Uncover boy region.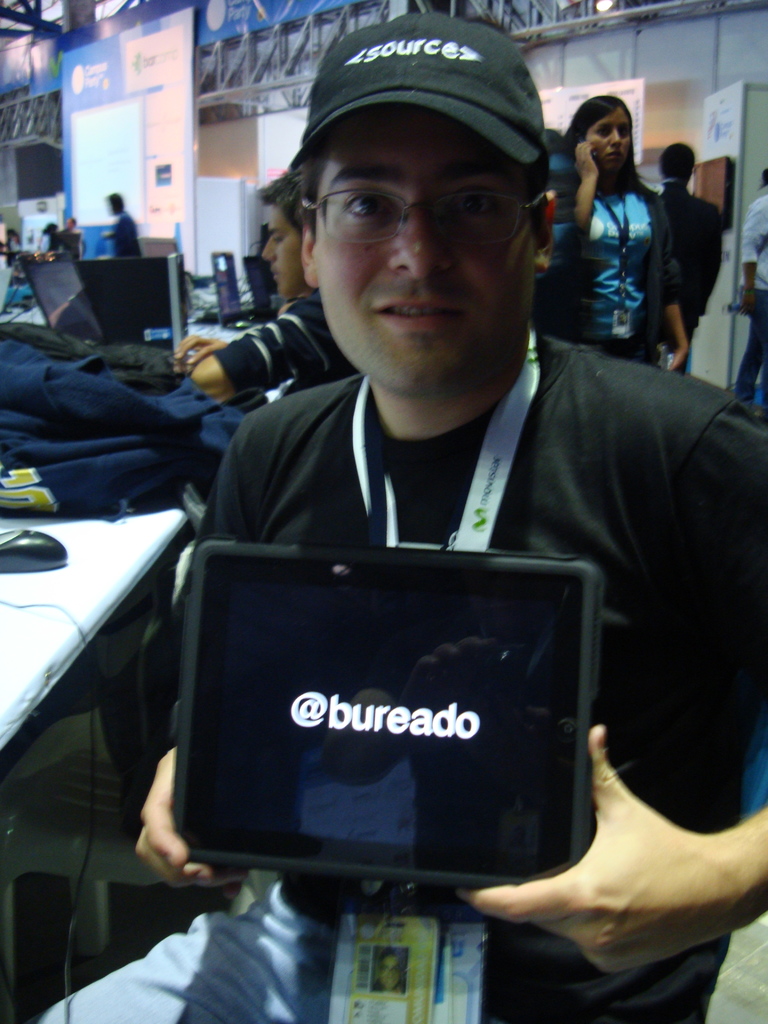
Uncovered: left=185, top=173, right=342, bottom=408.
